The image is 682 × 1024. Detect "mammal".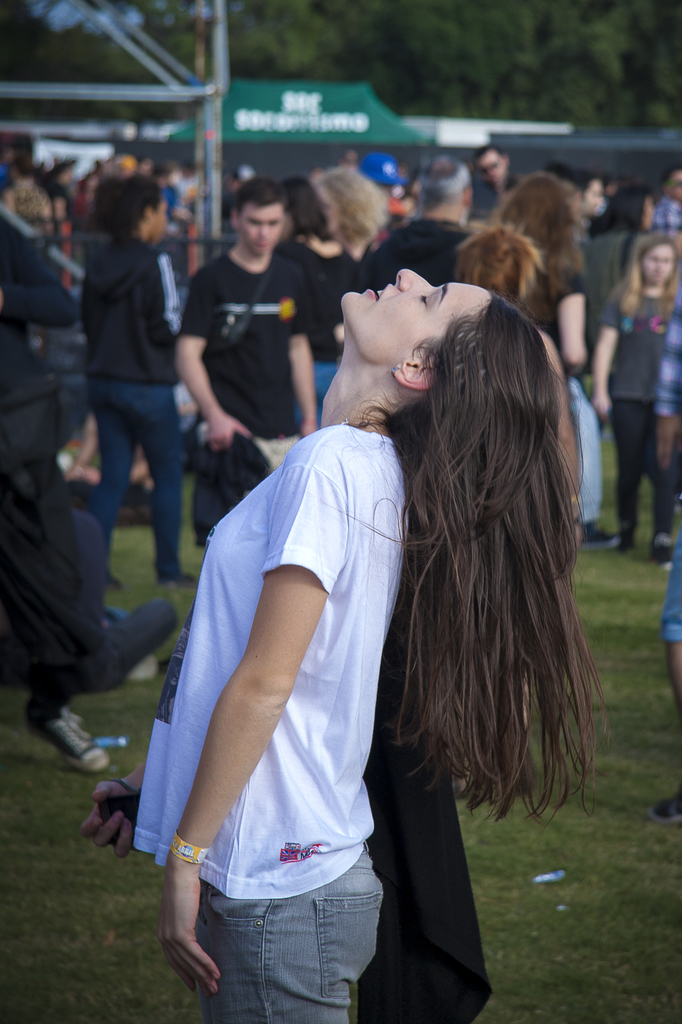
Detection: <bbox>651, 169, 681, 241</bbox>.
